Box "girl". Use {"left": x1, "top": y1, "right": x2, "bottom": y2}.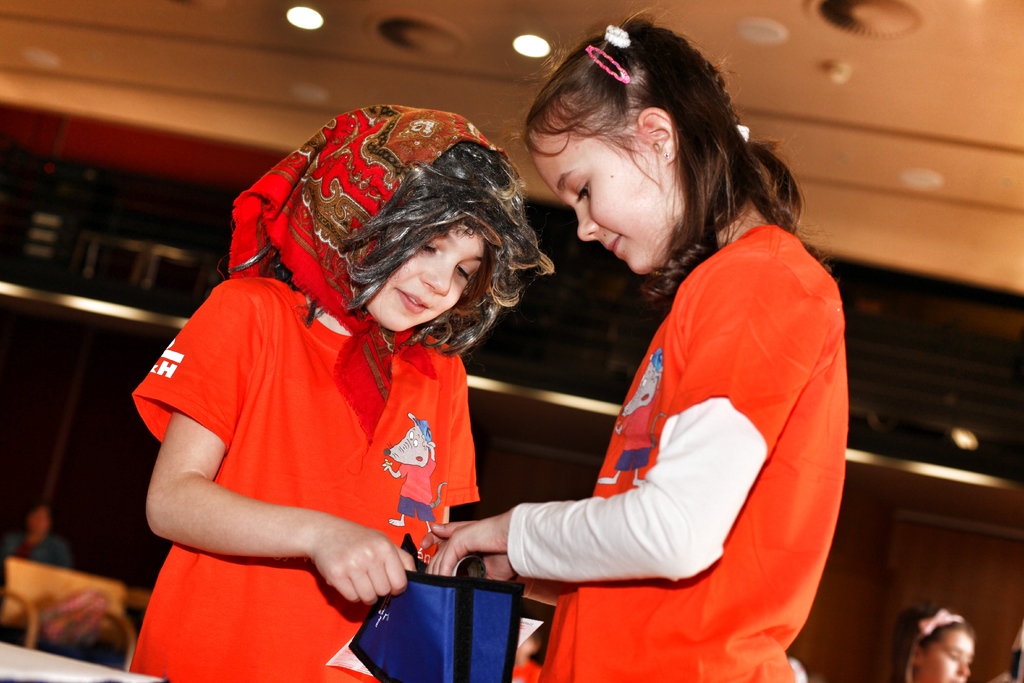
{"left": 125, "top": 99, "right": 550, "bottom": 682}.
